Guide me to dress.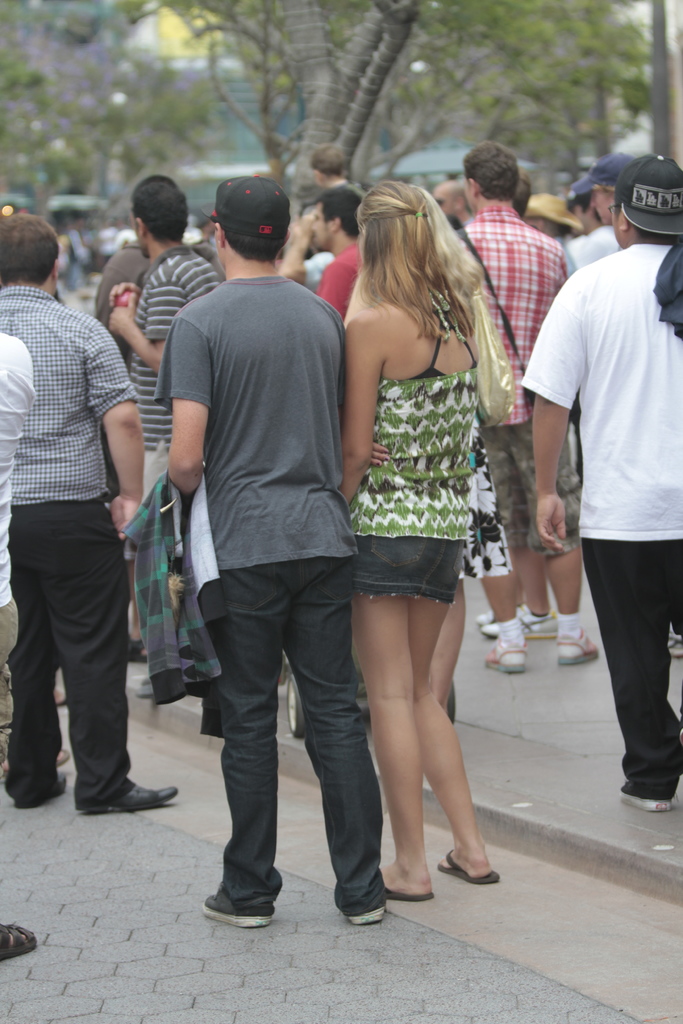
Guidance: 339 290 504 626.
